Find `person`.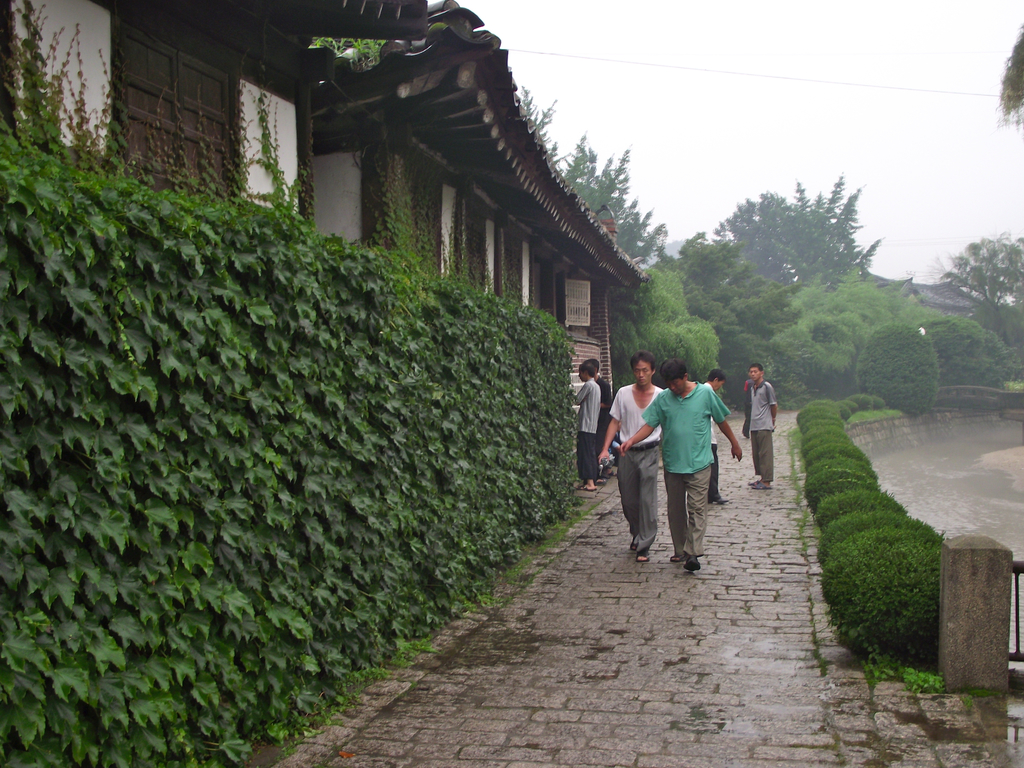
583:357:614:481.
